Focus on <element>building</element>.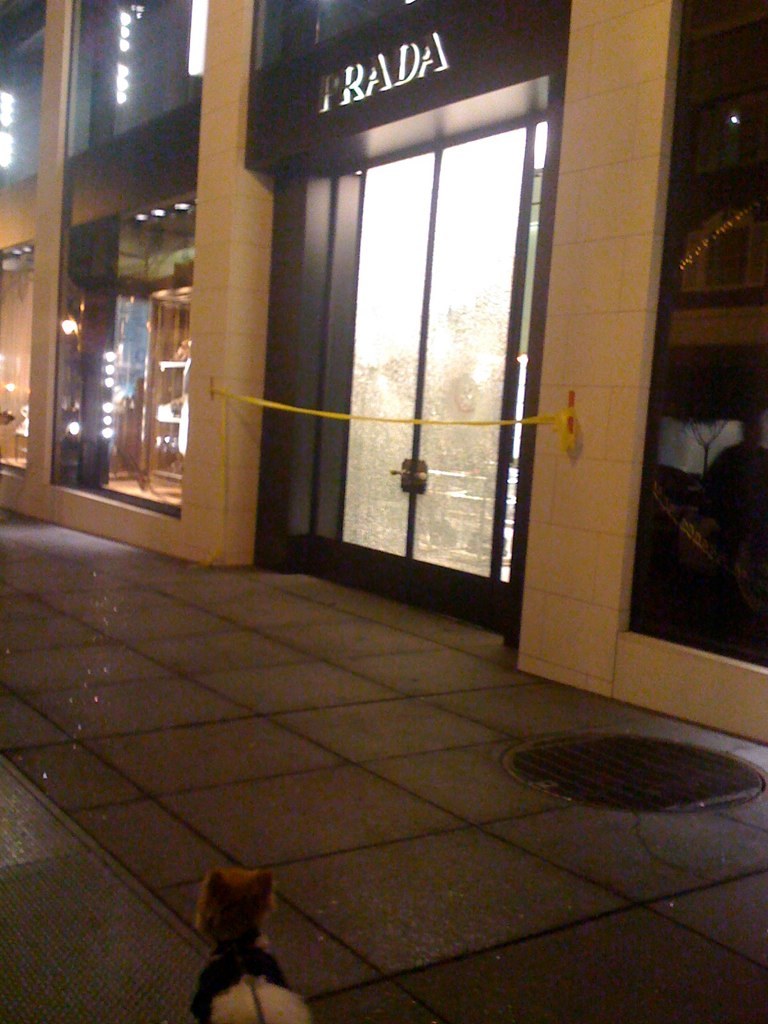
Focused at <region>0, 0, 767, 750</region>.
